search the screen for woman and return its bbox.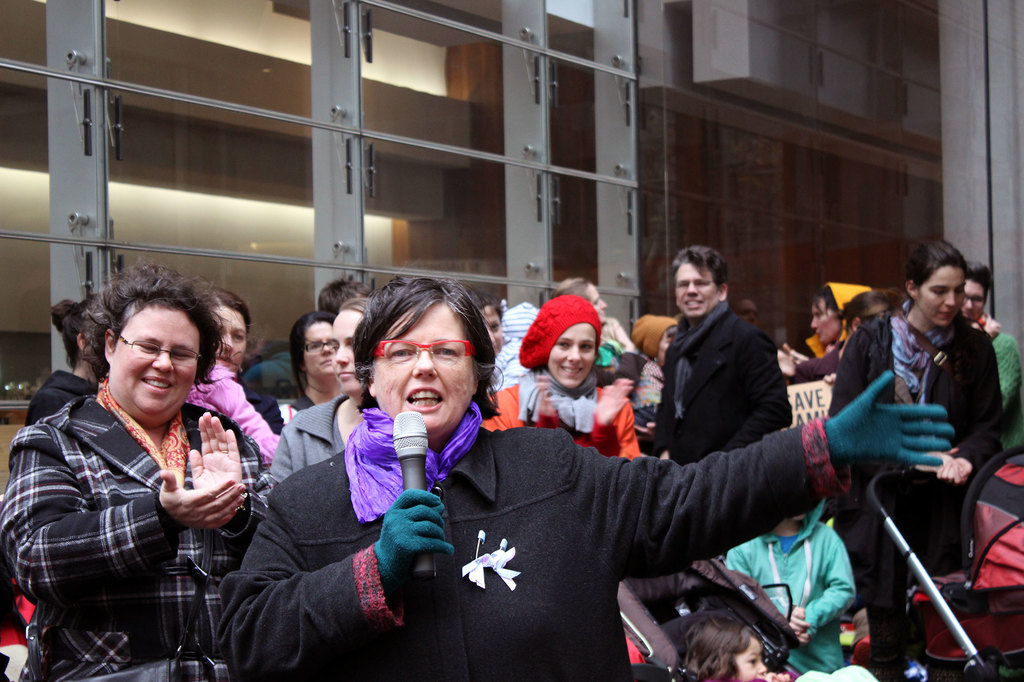
Found: rect(25, 297, 113, 435).
